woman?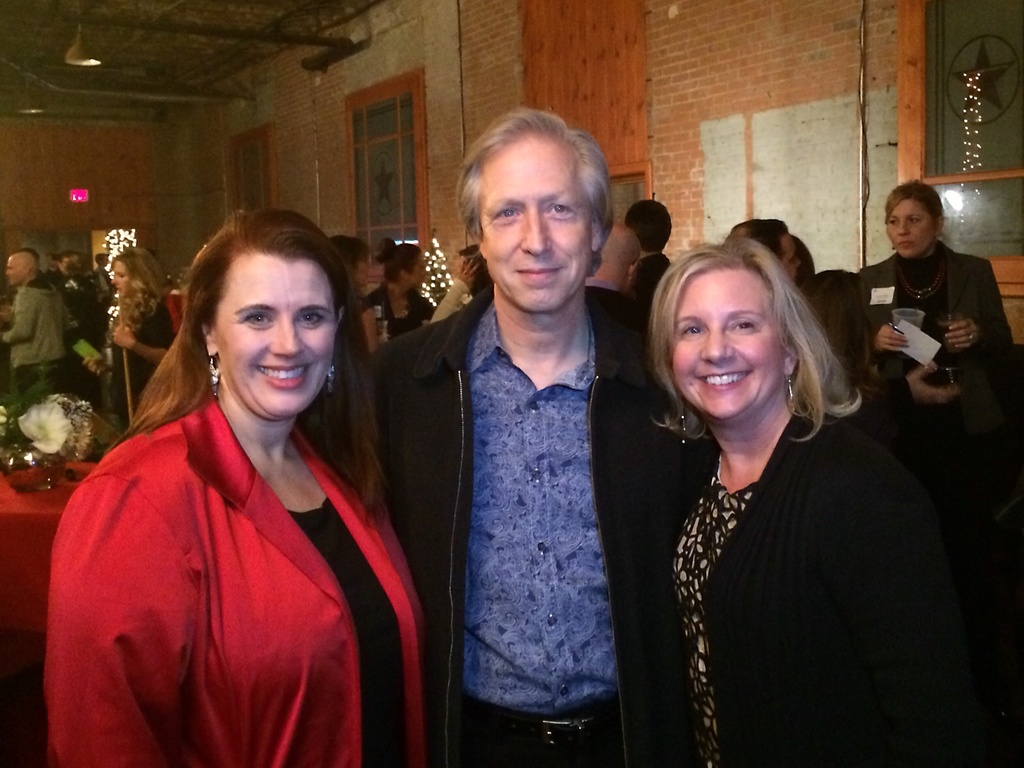
box=[621, 243, 931, 744]
